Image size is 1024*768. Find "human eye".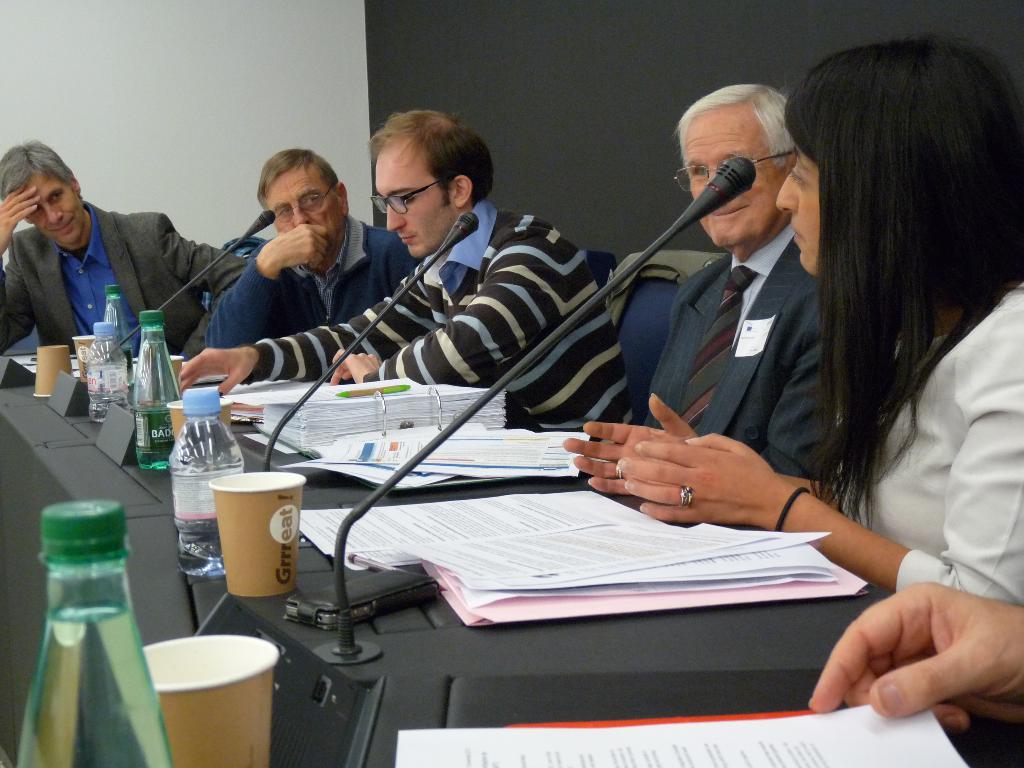
bbox(29, 205, 42, 216).
